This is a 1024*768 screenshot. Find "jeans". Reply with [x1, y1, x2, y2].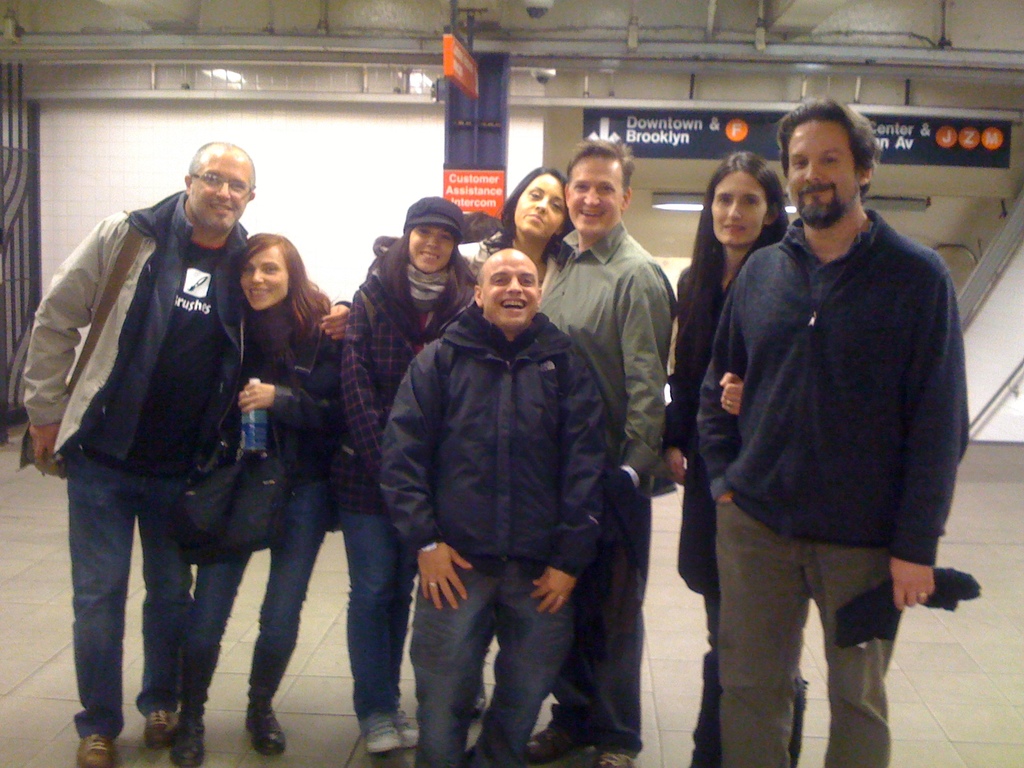
[344, 508, 400, 726].
